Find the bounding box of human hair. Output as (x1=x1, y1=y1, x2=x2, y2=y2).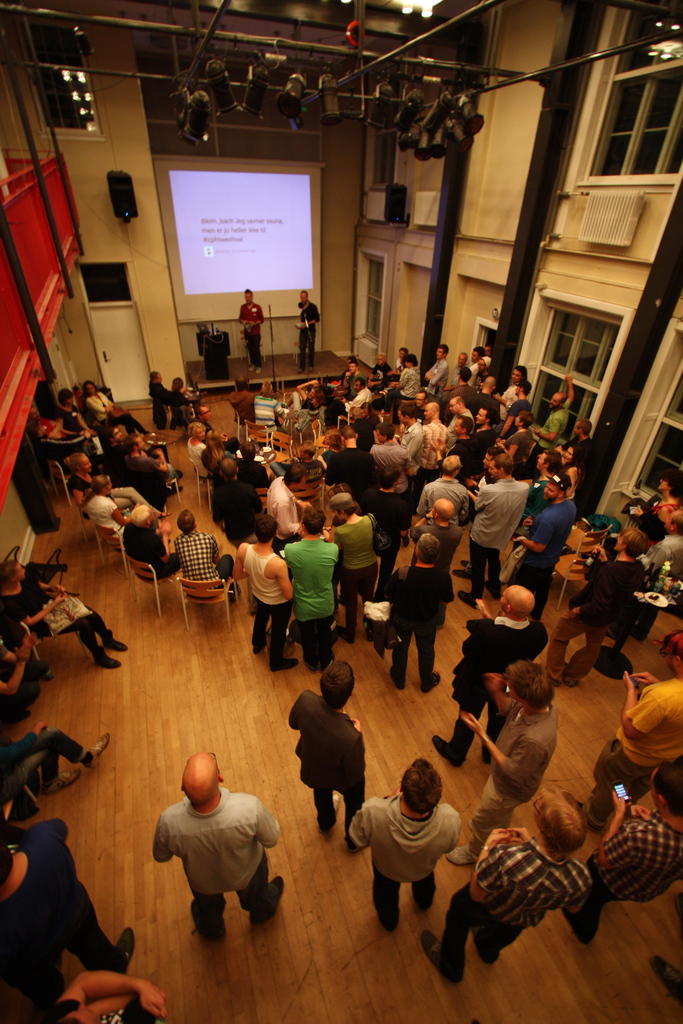
(x1=255, y1=515, x2=278, y2=543).
